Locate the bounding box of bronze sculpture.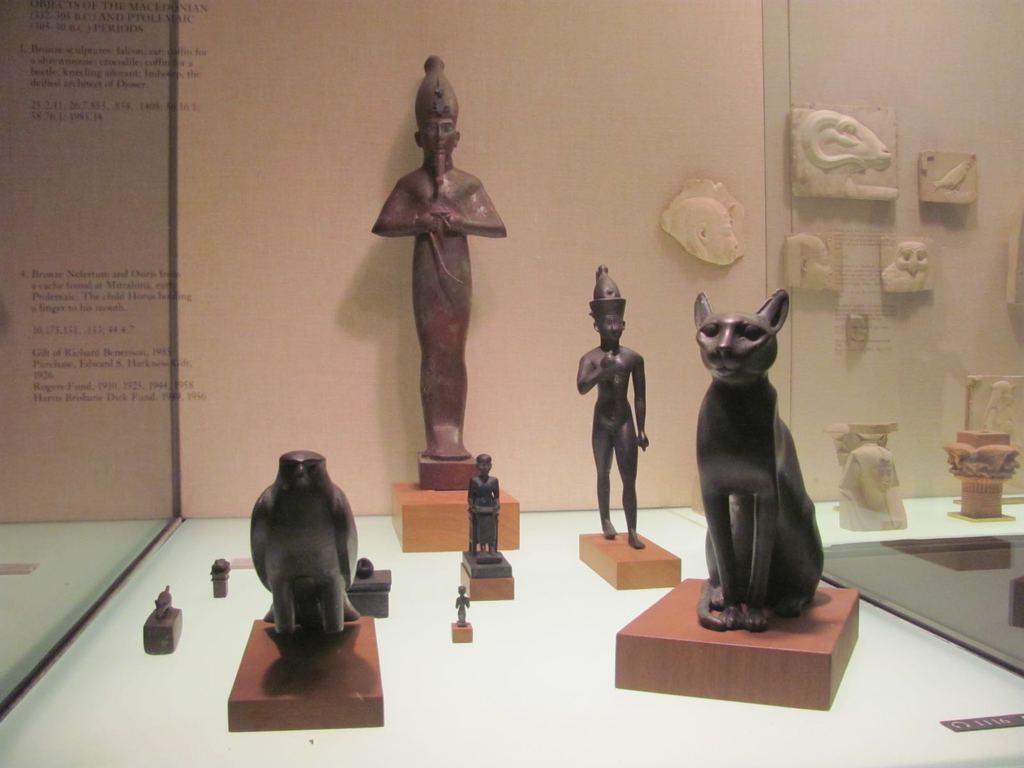
Bounding box: (x1=682, y1=287, x2=831, y2=635).
